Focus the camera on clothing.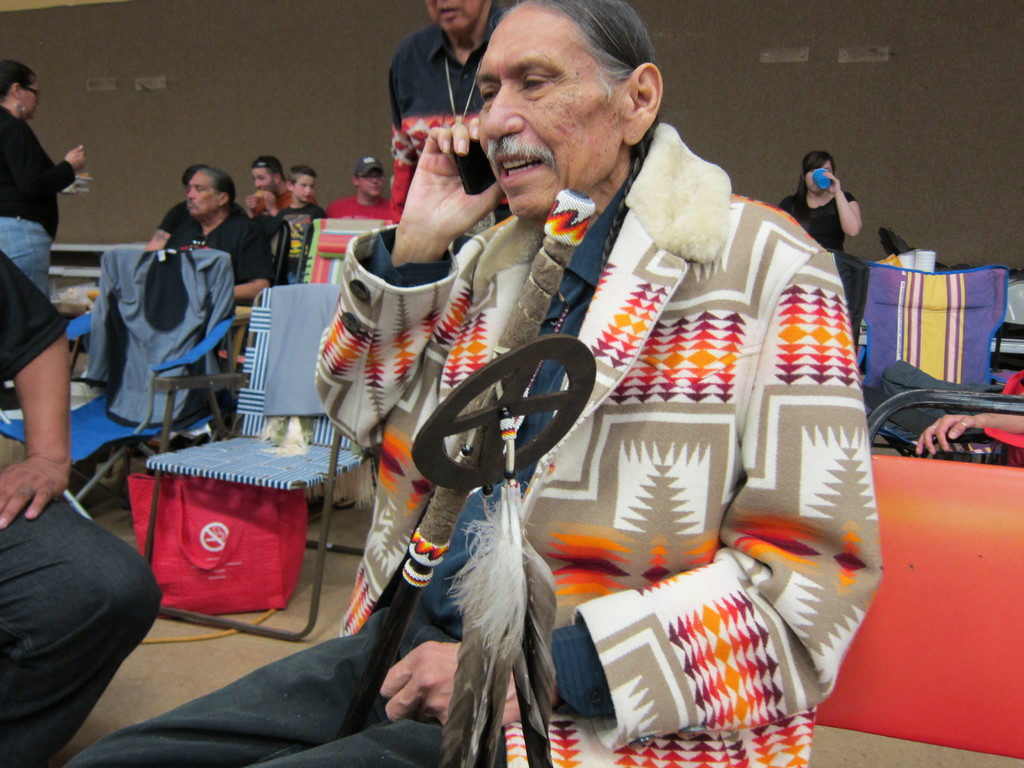
Focus region: (160,202,186,236).
